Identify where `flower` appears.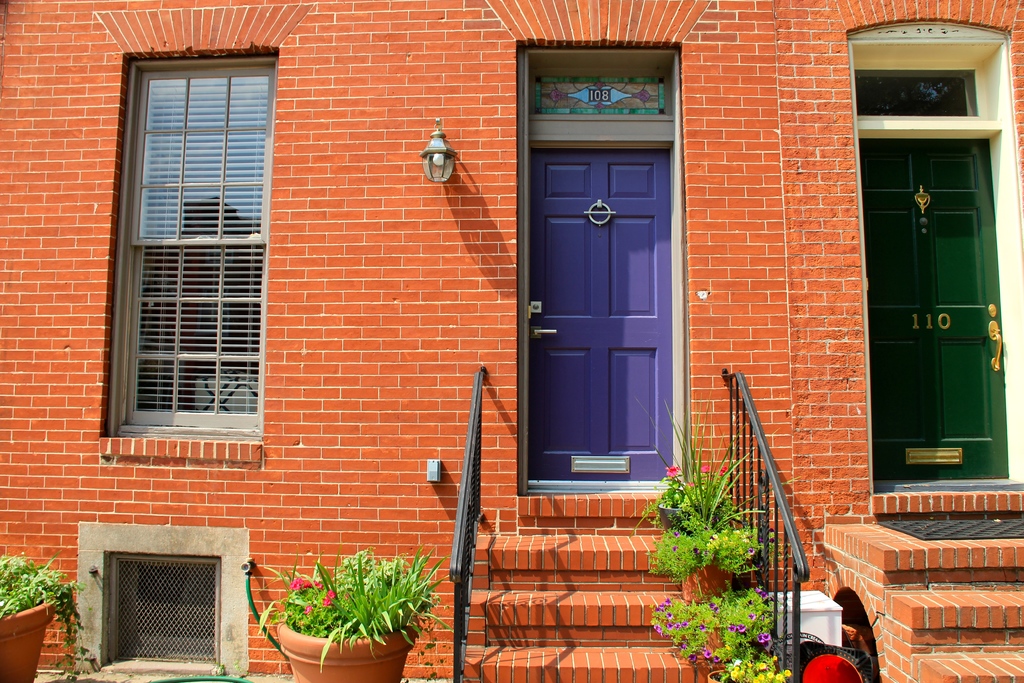
Appears at select_region(725, 656, 785, 682).
